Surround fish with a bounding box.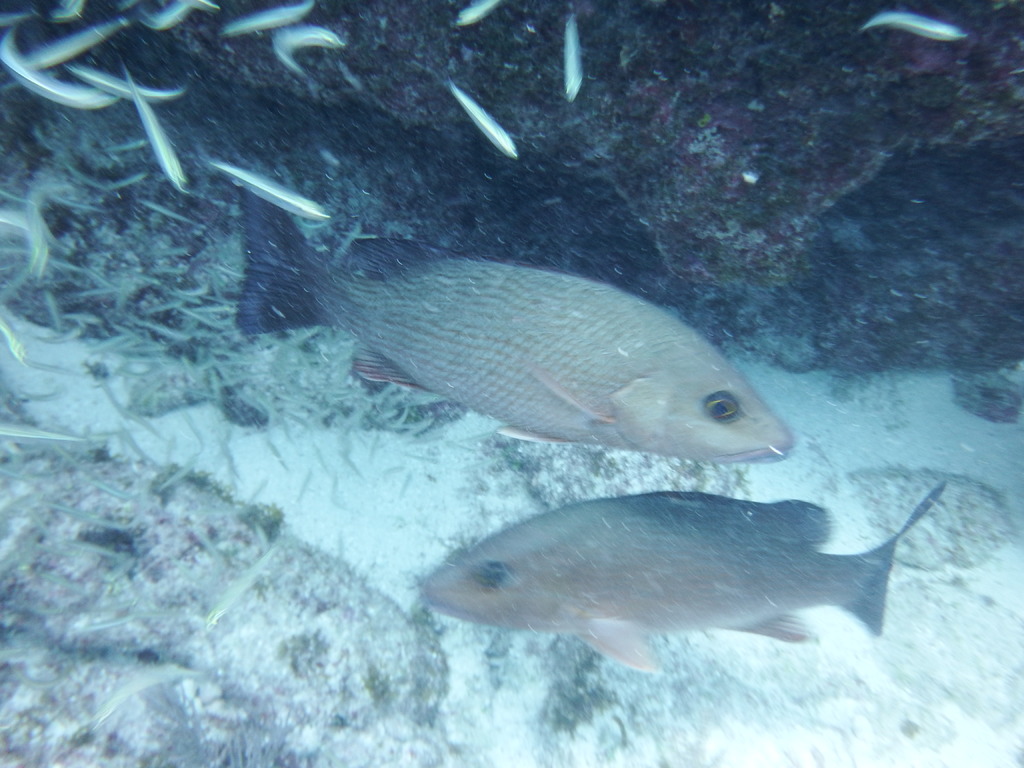
[x1=204, y1=228, x2=815, y2=511].
